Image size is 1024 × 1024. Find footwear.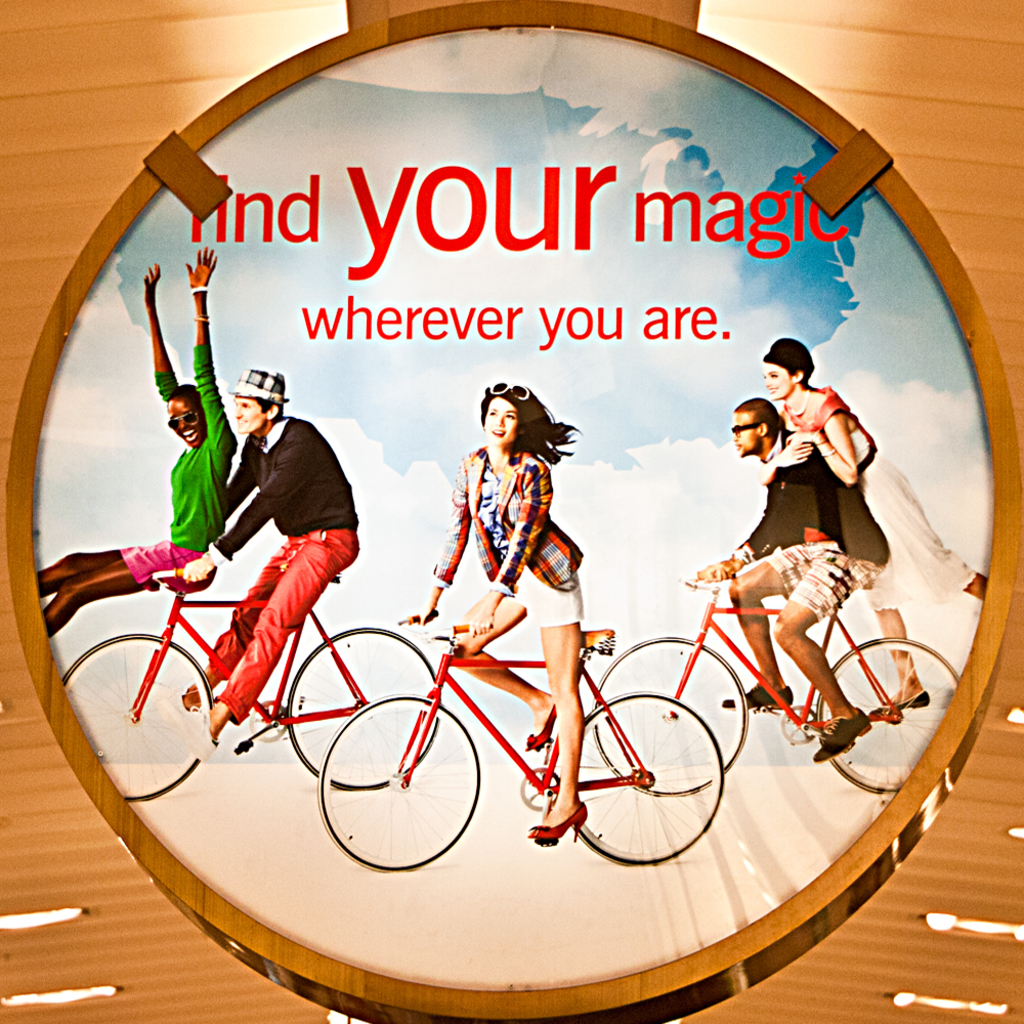
876/689/929/711.
